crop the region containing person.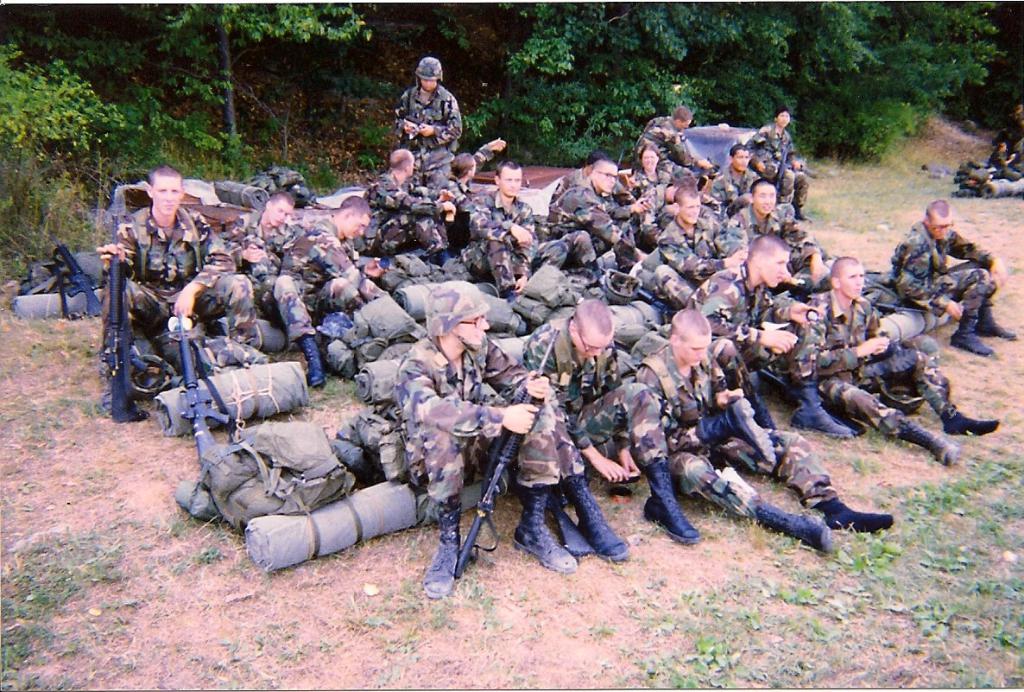
Crop region: 787, 255, 998, 467.
